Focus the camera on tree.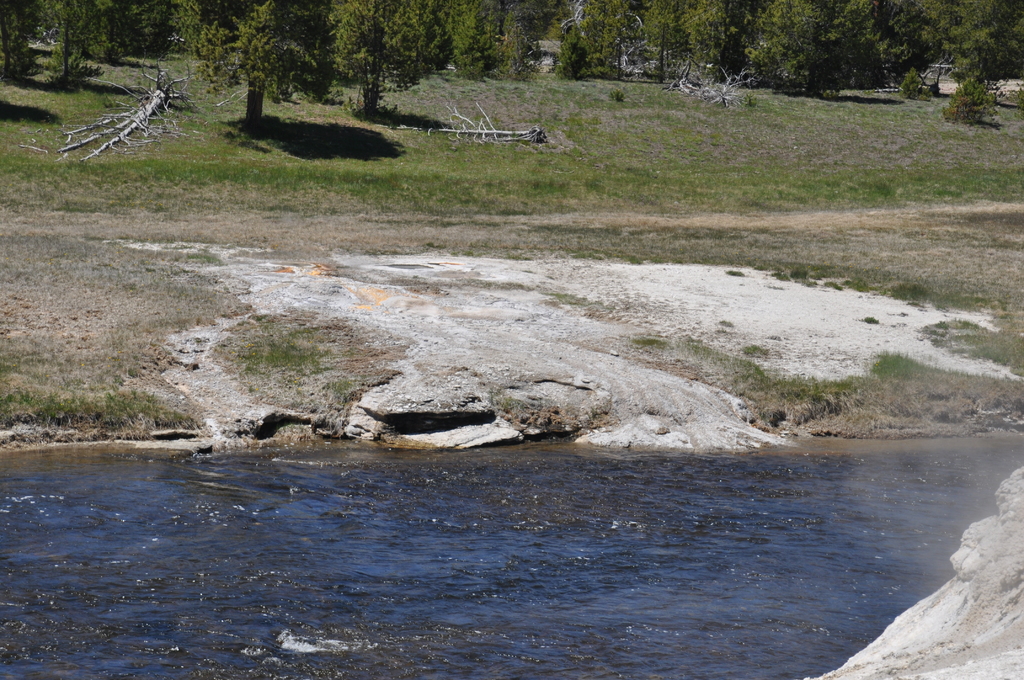
Focus region: 588:0:626:65.
